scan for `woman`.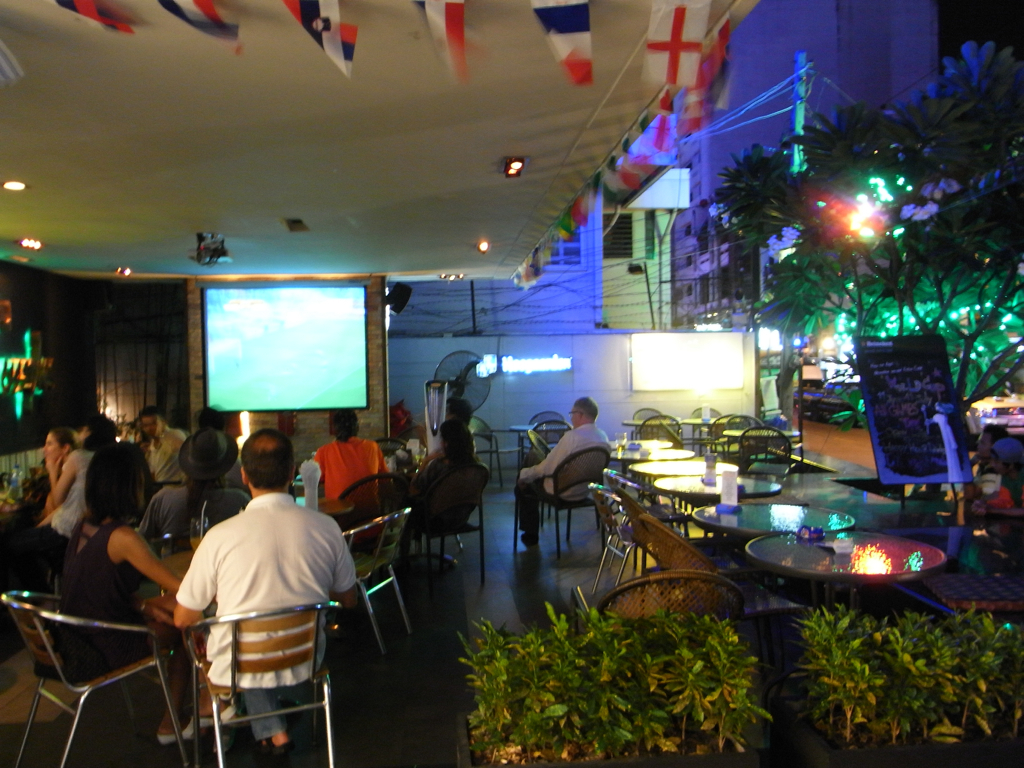
Scan result: 12,415,109,585.
